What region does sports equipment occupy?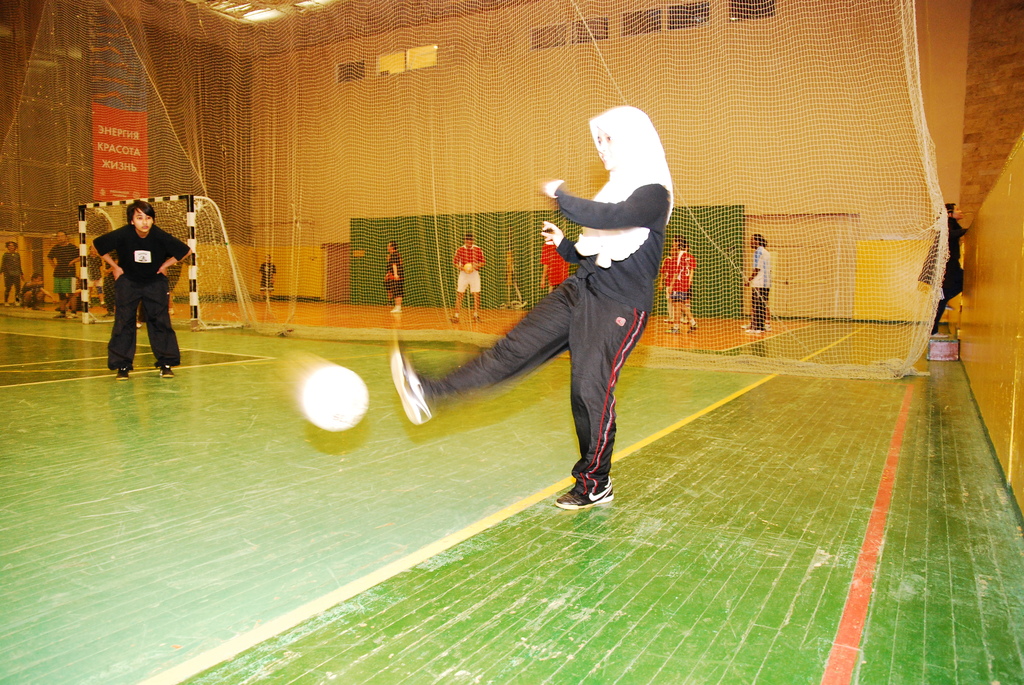
l=81, t=192, r=257, b=333.
